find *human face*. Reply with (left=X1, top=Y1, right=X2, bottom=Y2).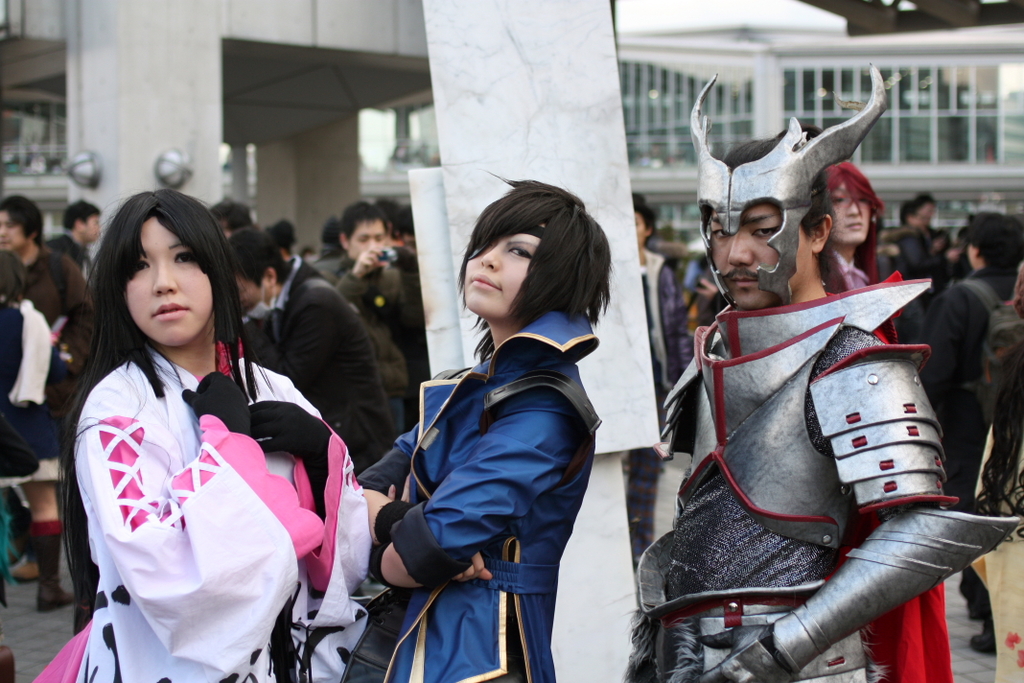
(left=350, top=217, right=391, bottom=256).
